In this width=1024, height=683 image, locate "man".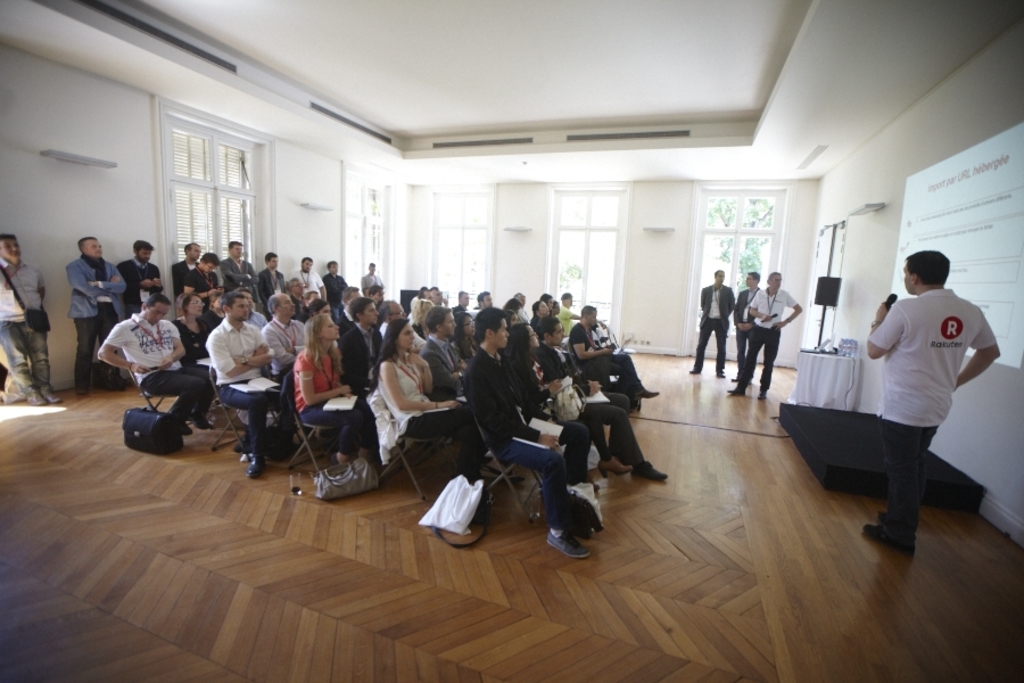
Bounding box: 261/293/320/382.
